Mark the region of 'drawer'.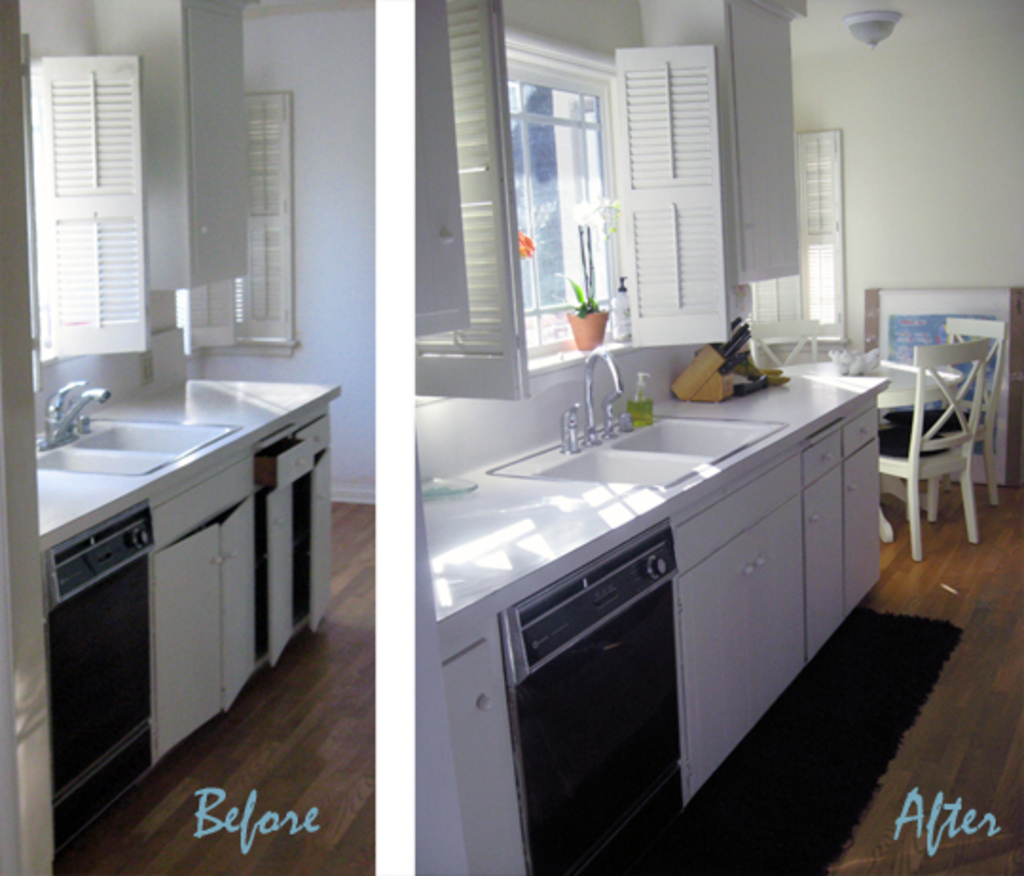
Region: rect(296, 413, 334, 459).
